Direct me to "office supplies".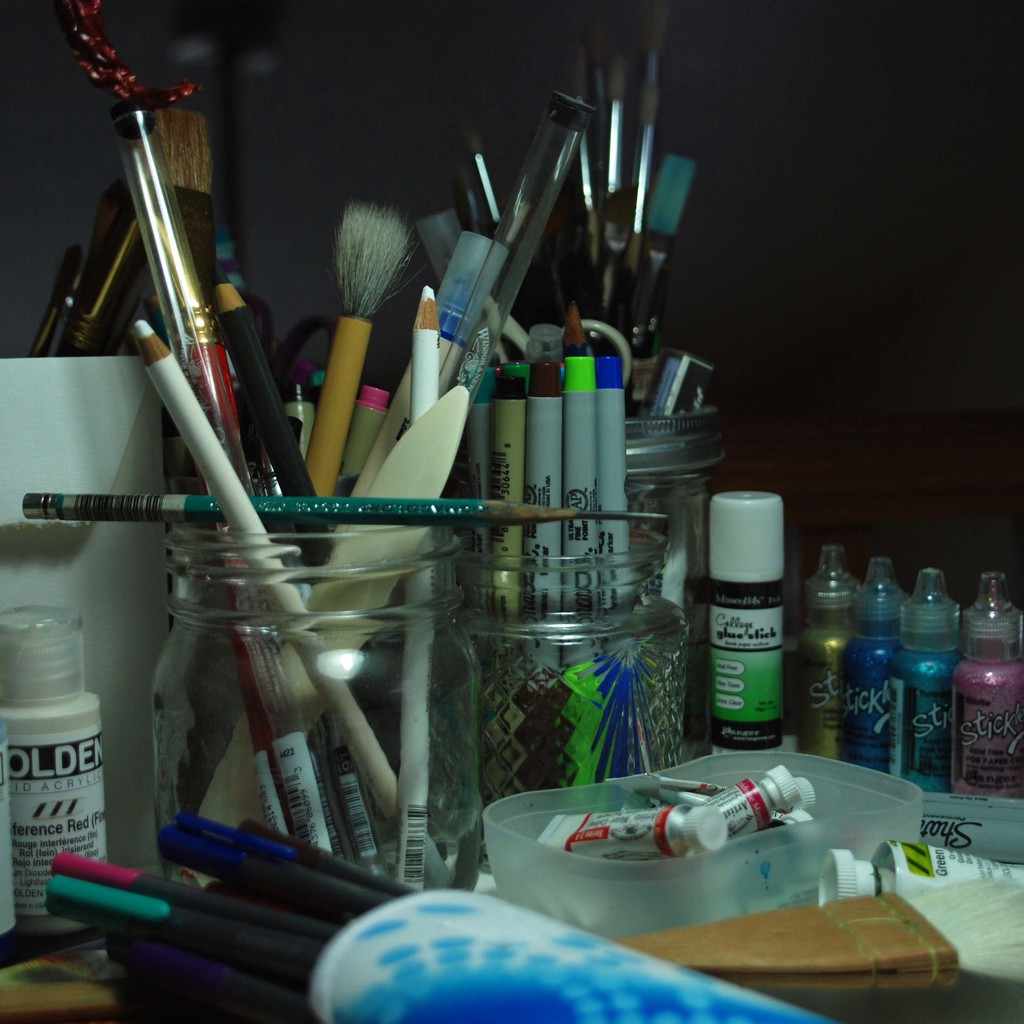
Direction: x1=560, y1=49, x2=692, y2=321.
